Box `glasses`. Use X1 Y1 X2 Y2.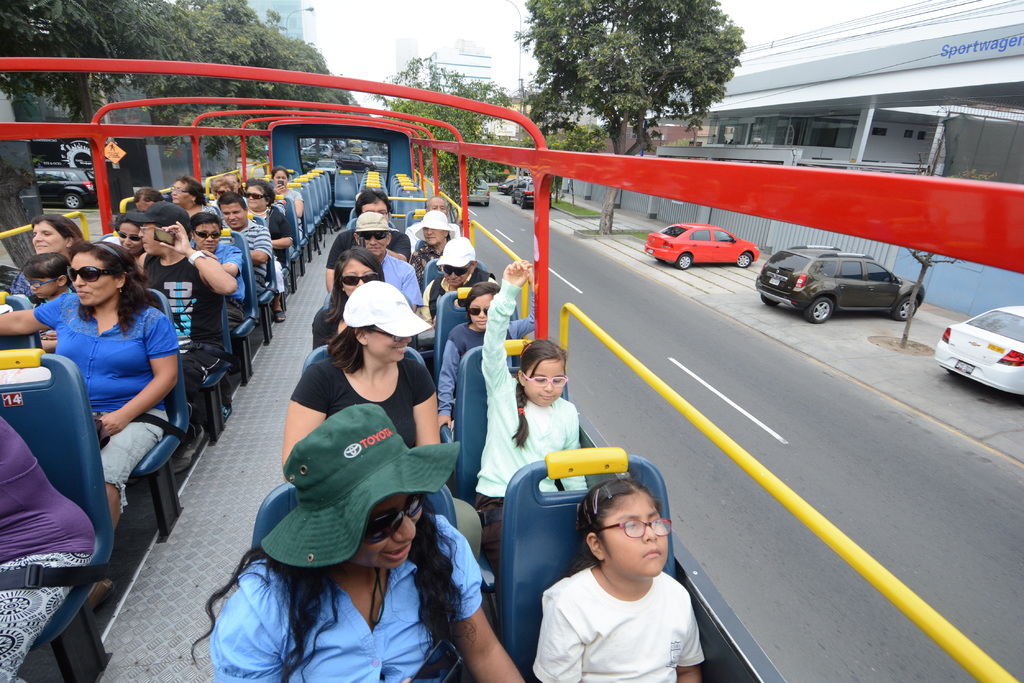
372 329 404 344.
